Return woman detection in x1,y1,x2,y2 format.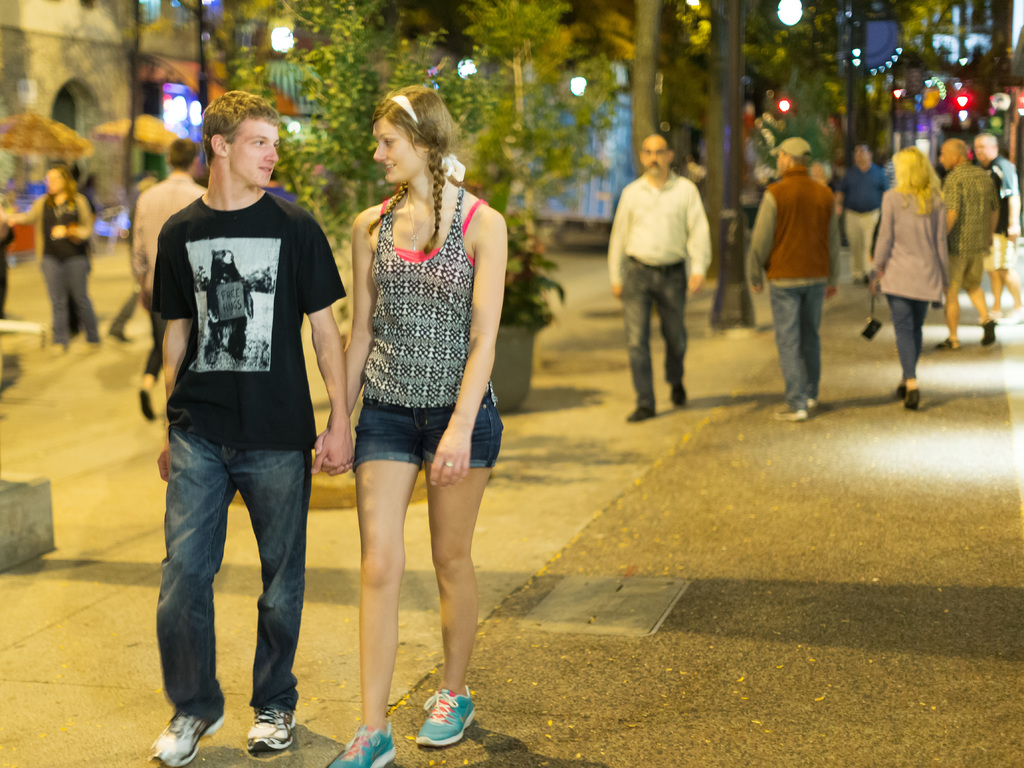
3,161,93,352.
